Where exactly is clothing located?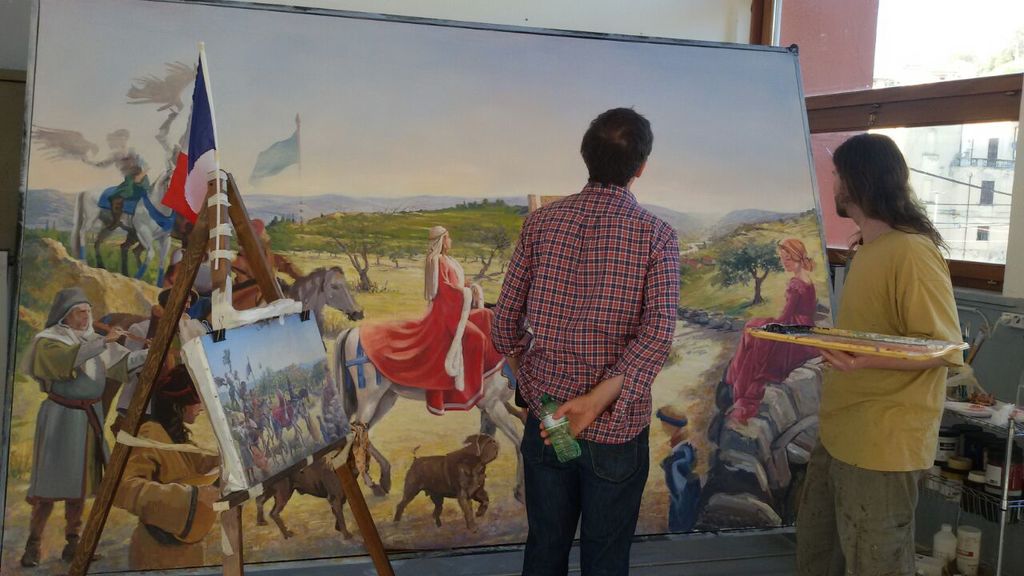
Its bounding box is <box>104,418,225,566</box>.
